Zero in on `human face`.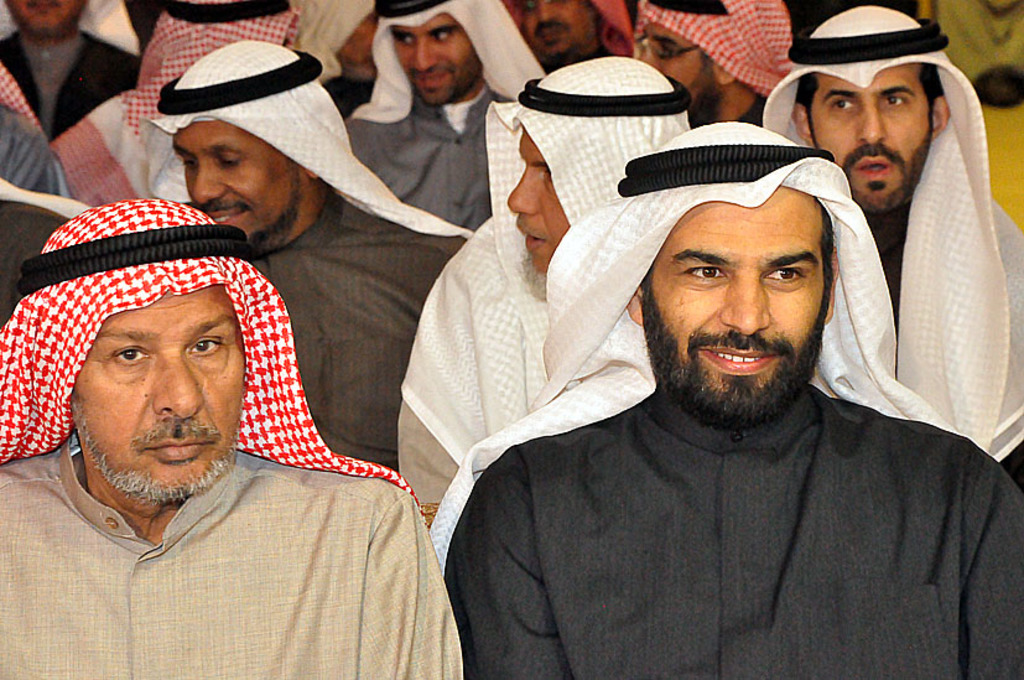
Zeroed in: rect(6, 0, 83, 42).
